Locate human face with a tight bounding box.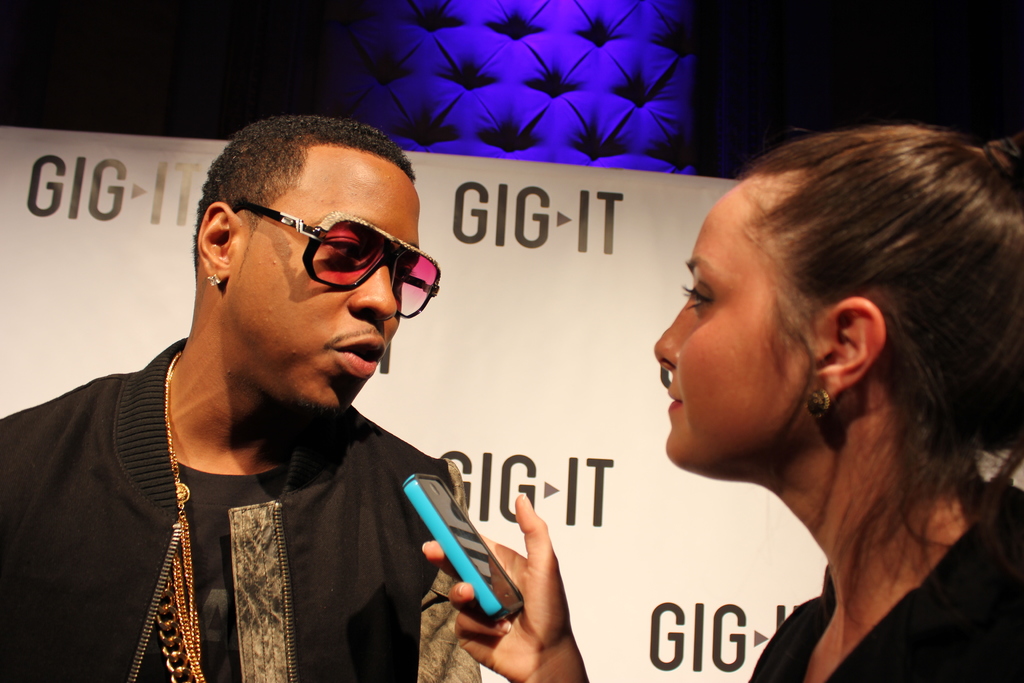
<region>214, 147, 422, 415</region>.
